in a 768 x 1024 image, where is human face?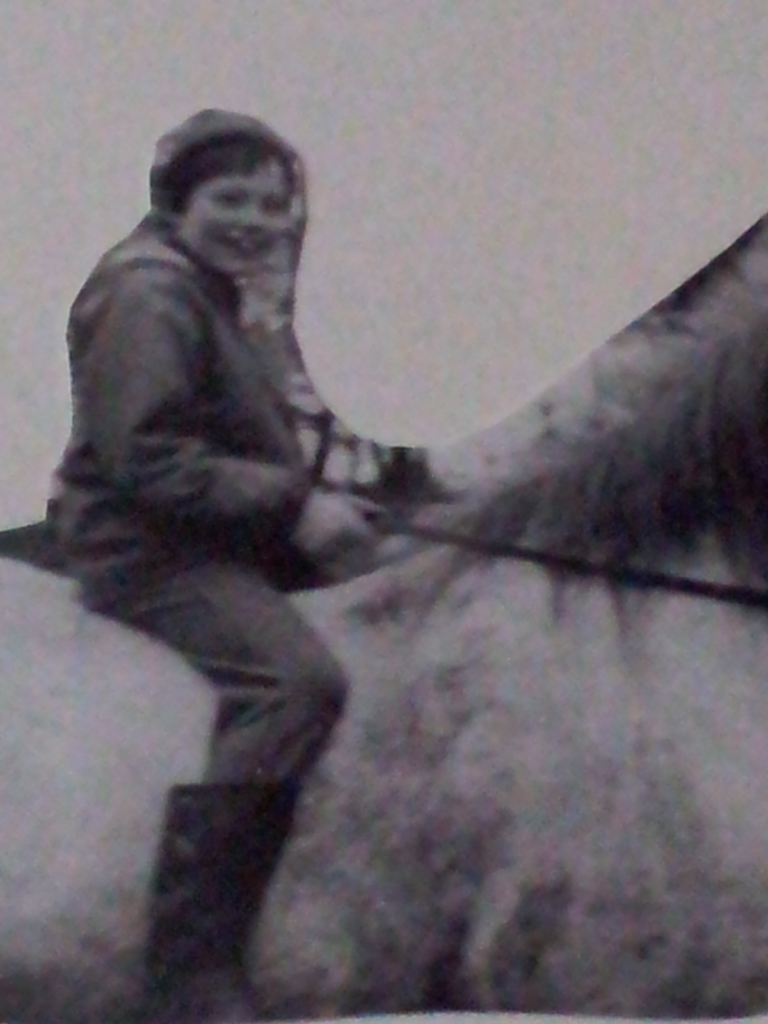
bbox=(188, 166, 291, 267).
